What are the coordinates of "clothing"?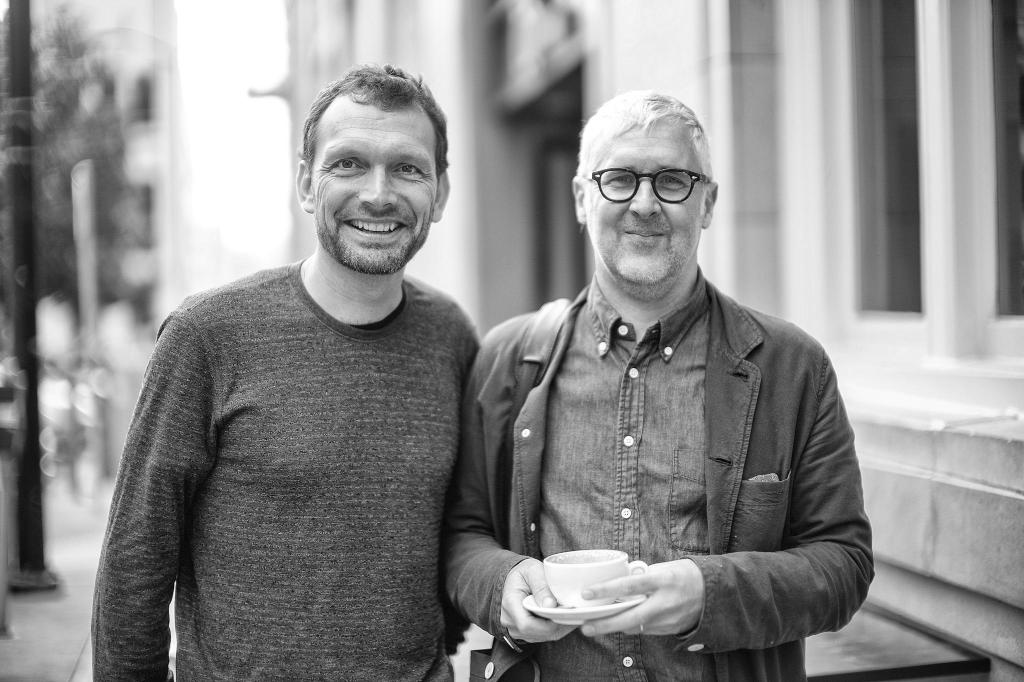
<box>93,208,497,678</box>.
